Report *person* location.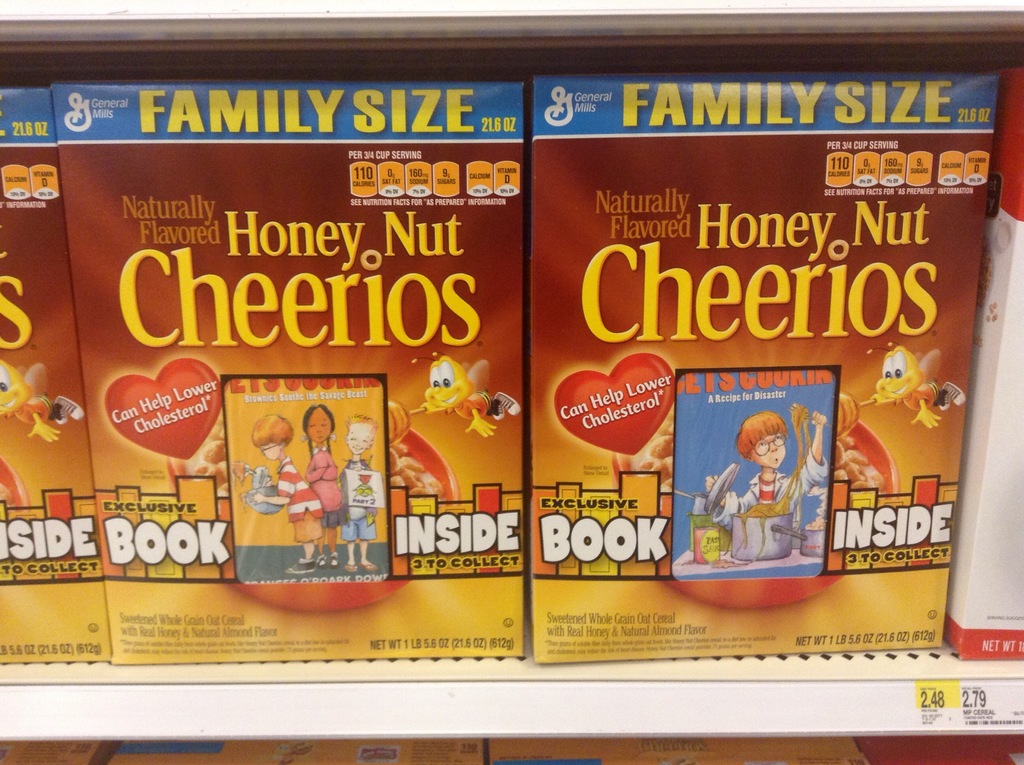
Report: locate(339, 413, 385, 568).
